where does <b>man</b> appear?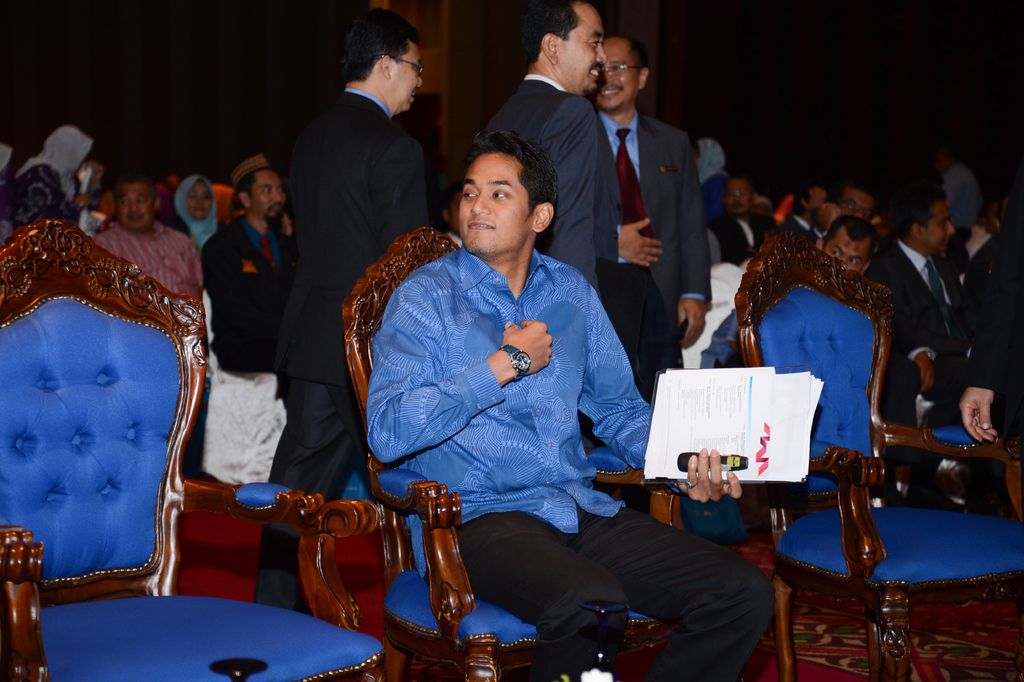
Appears at left=820, top=212, right=922, bottom=495.
